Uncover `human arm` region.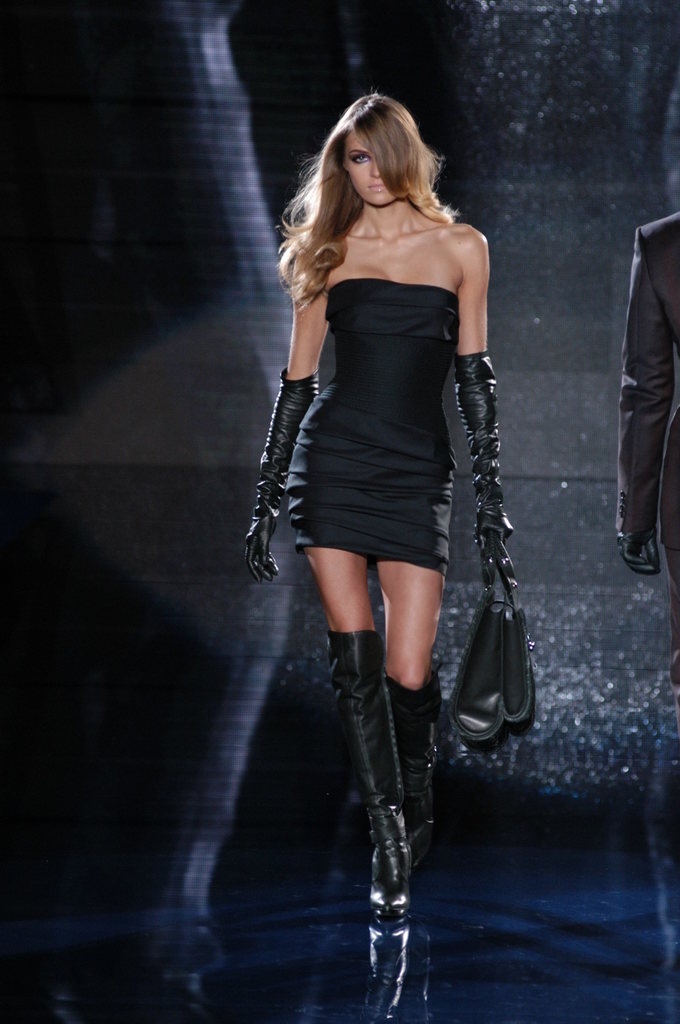
Uncovered: box(237, 227, 343, 575).
